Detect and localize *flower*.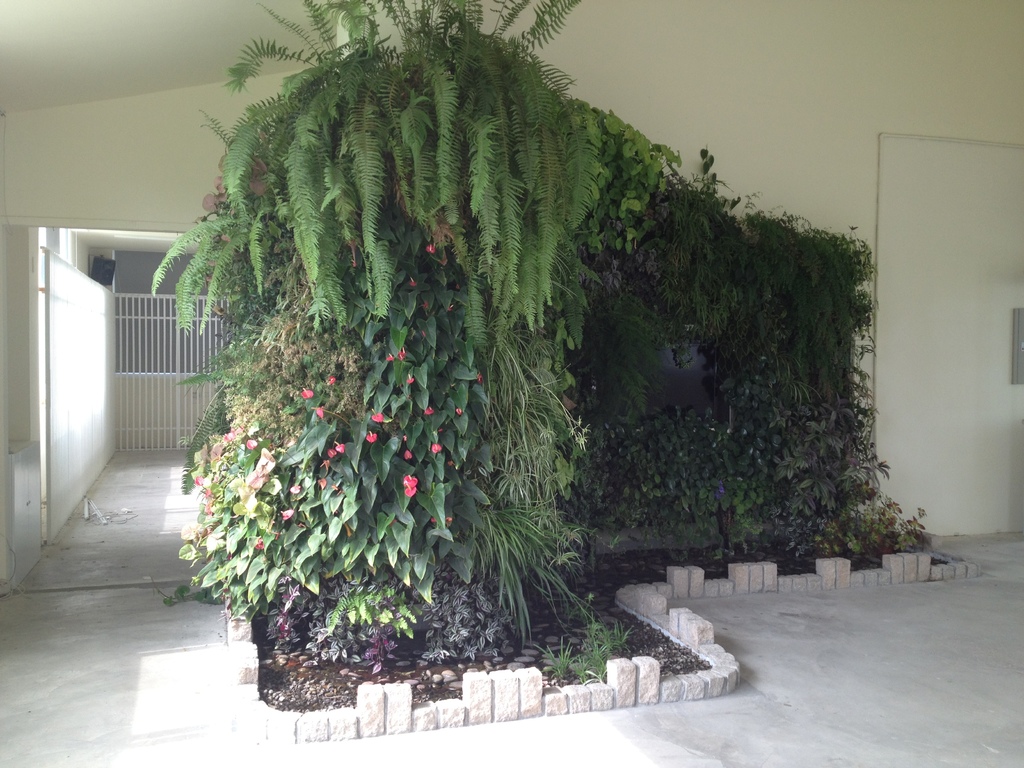
Localized at (396,347,407,363).
